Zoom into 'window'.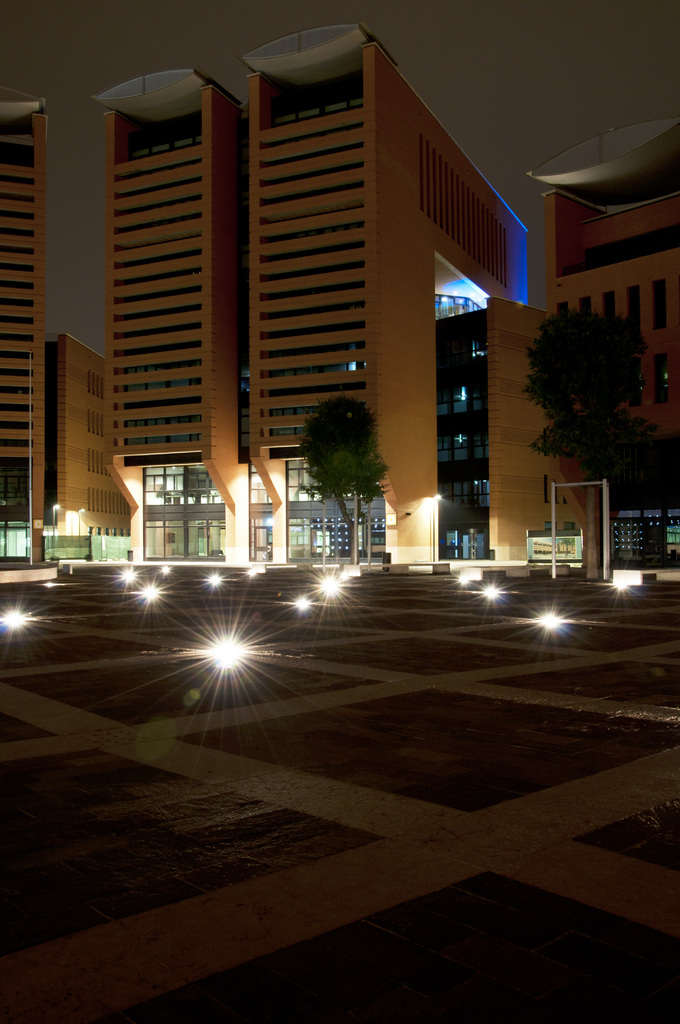
Zoom target: x1=578, y1=293, x2=592, y2=316.
